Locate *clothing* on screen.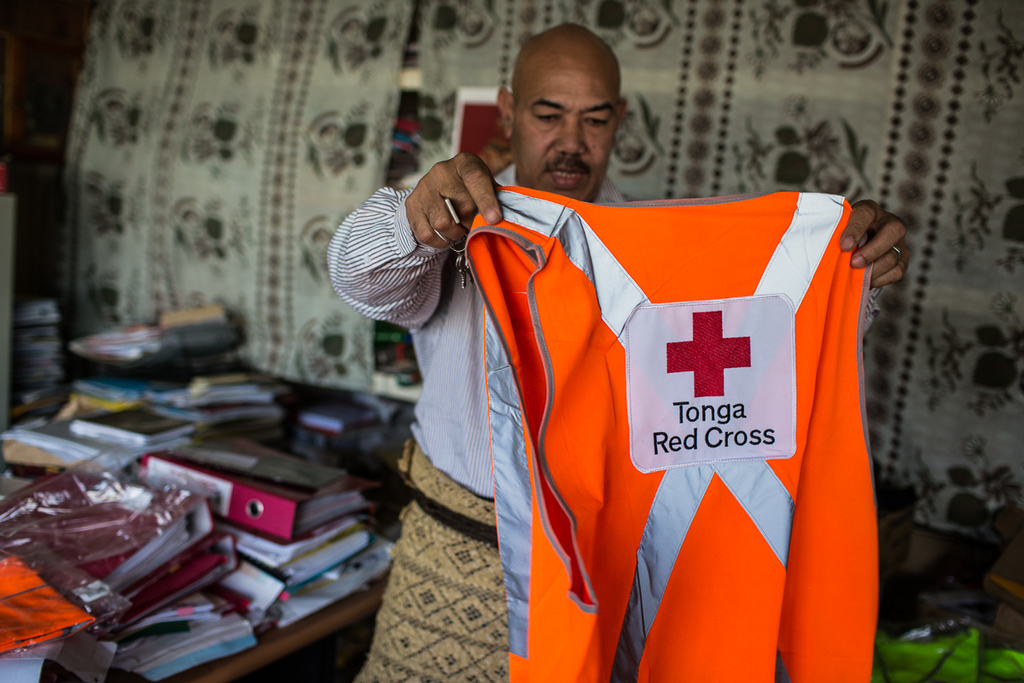
On screen at select_region(315, 164, 520, 499).
